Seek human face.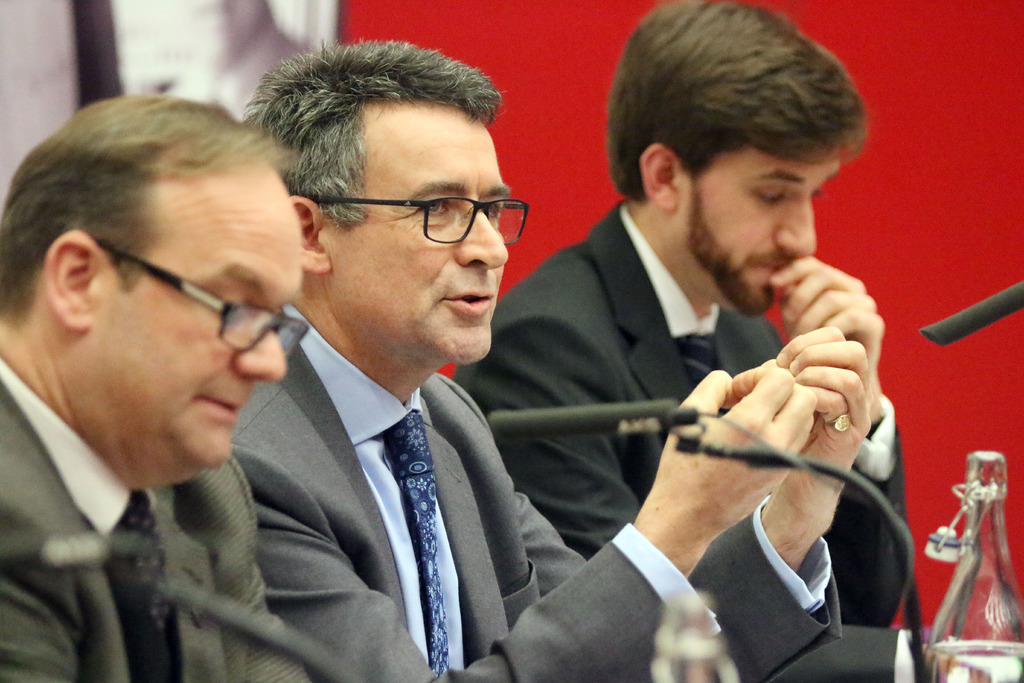
left=330, top=108, right=511, bottom=366.
